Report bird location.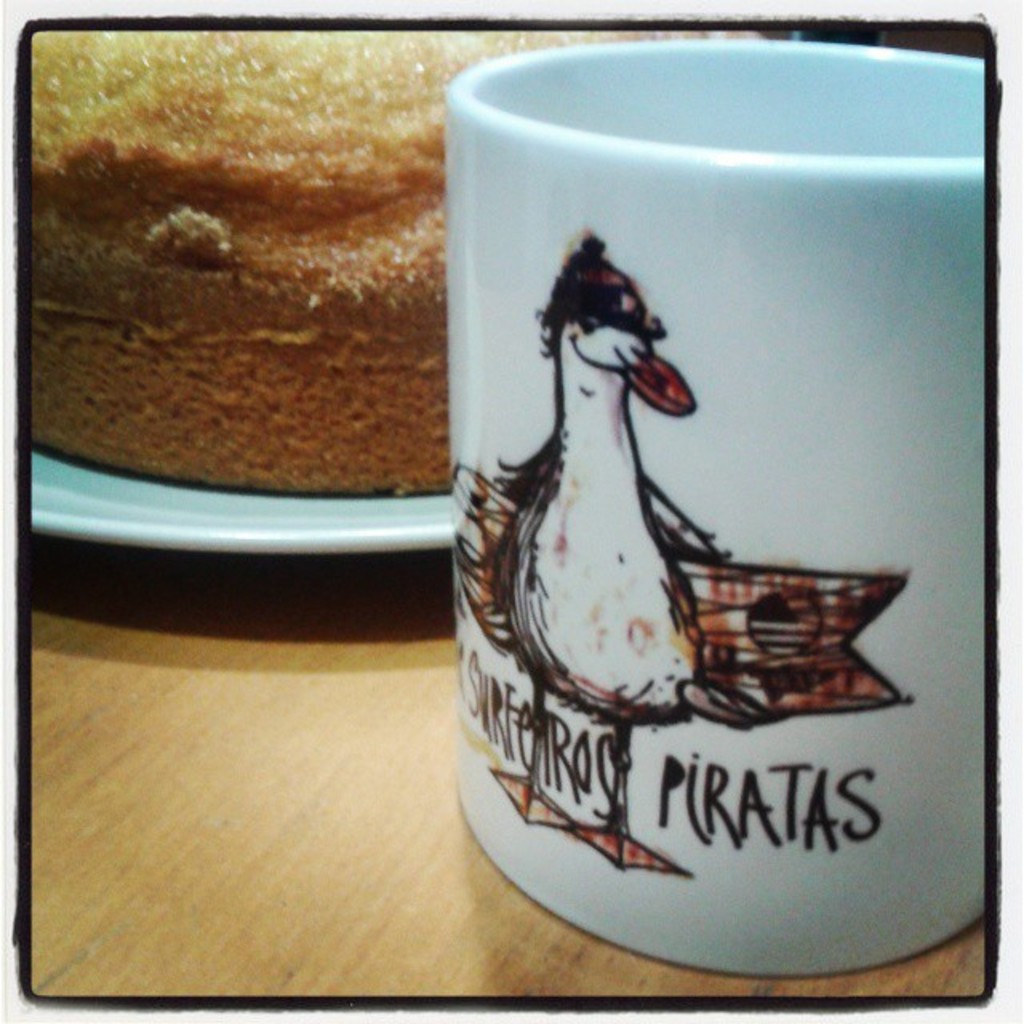
Report: x1=450 y1=230 x2=778 y2=877.
